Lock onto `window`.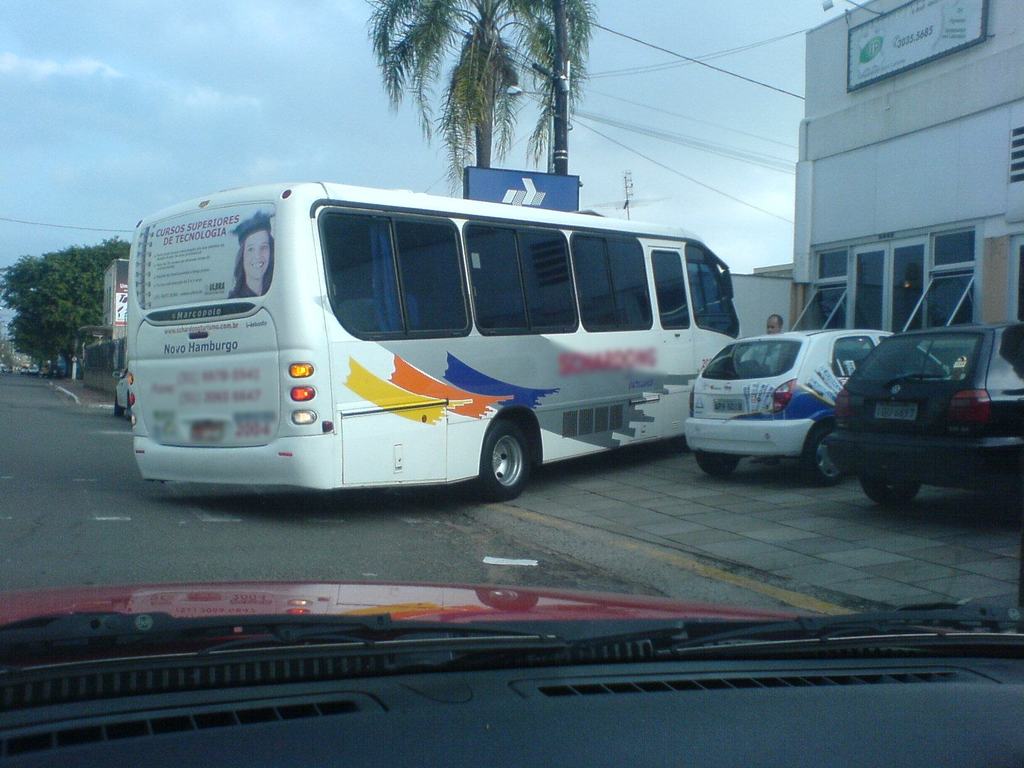
Locked: l=705, t=339, r=804, b=381.
